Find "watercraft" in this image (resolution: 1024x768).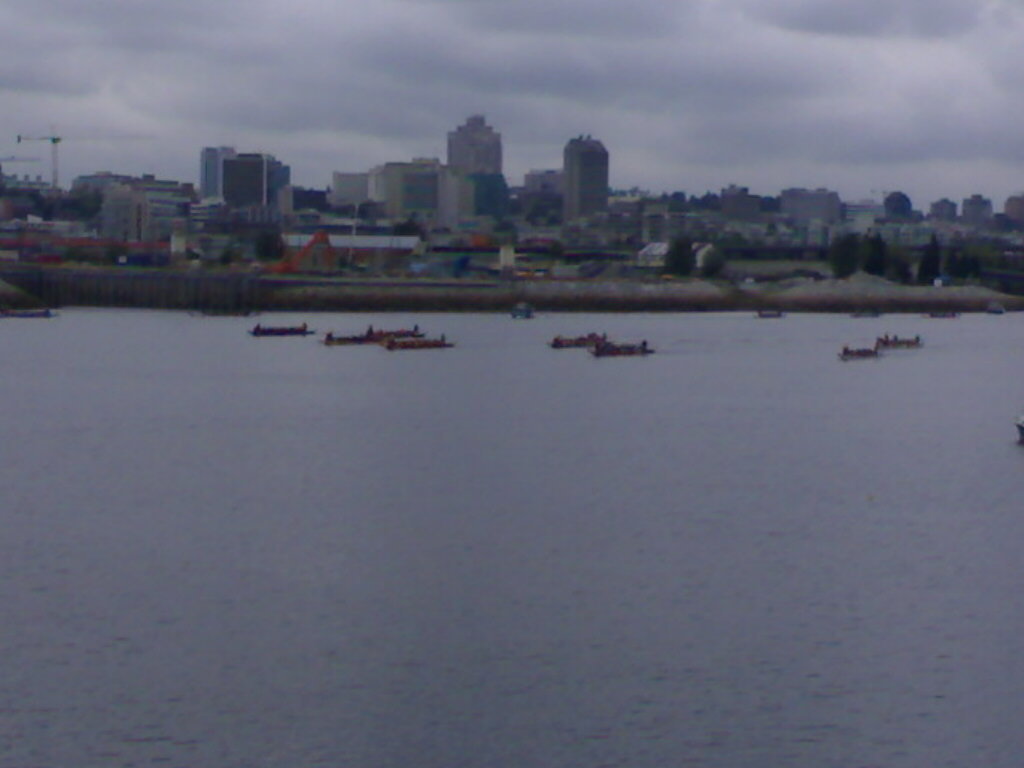
881:334:915:352.
